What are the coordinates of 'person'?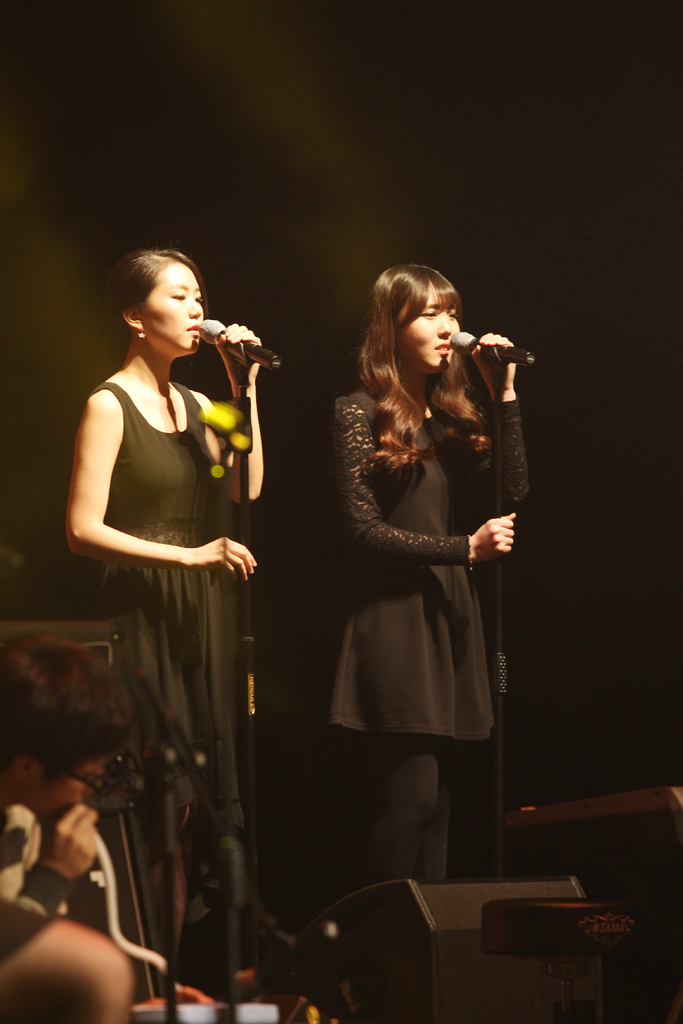
[left=0, top=630, right=129, bottom=1023].
